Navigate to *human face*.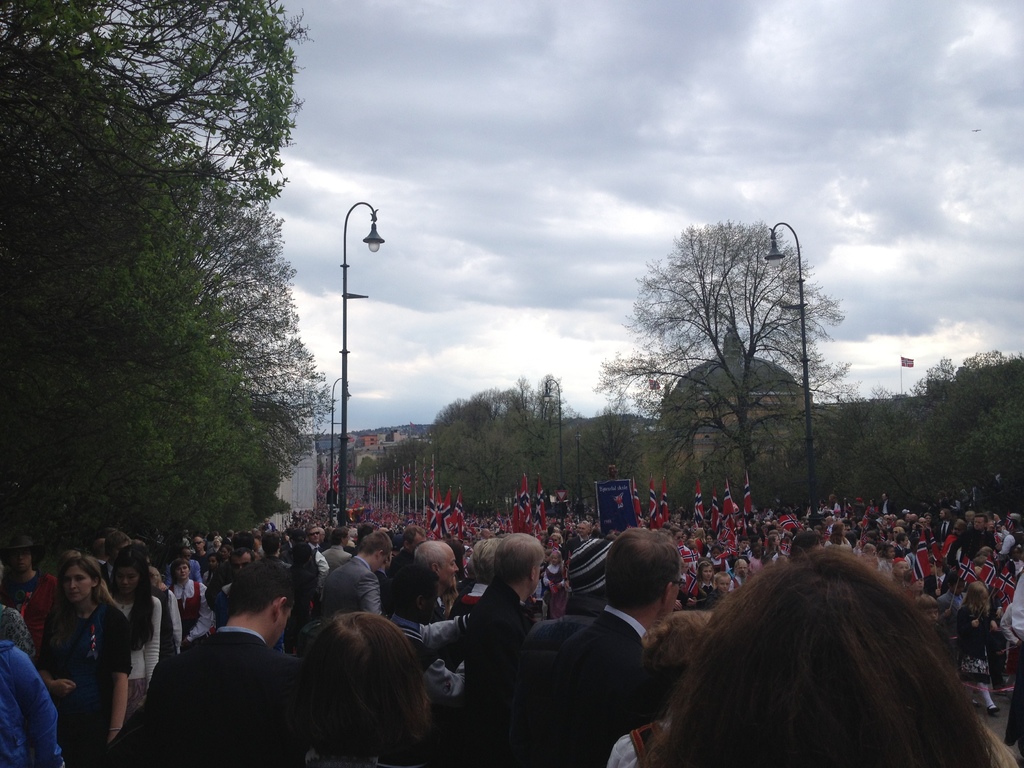
Navigation target: {"left": 440, "top": 546, "right": 458, "bottom": 587}.
